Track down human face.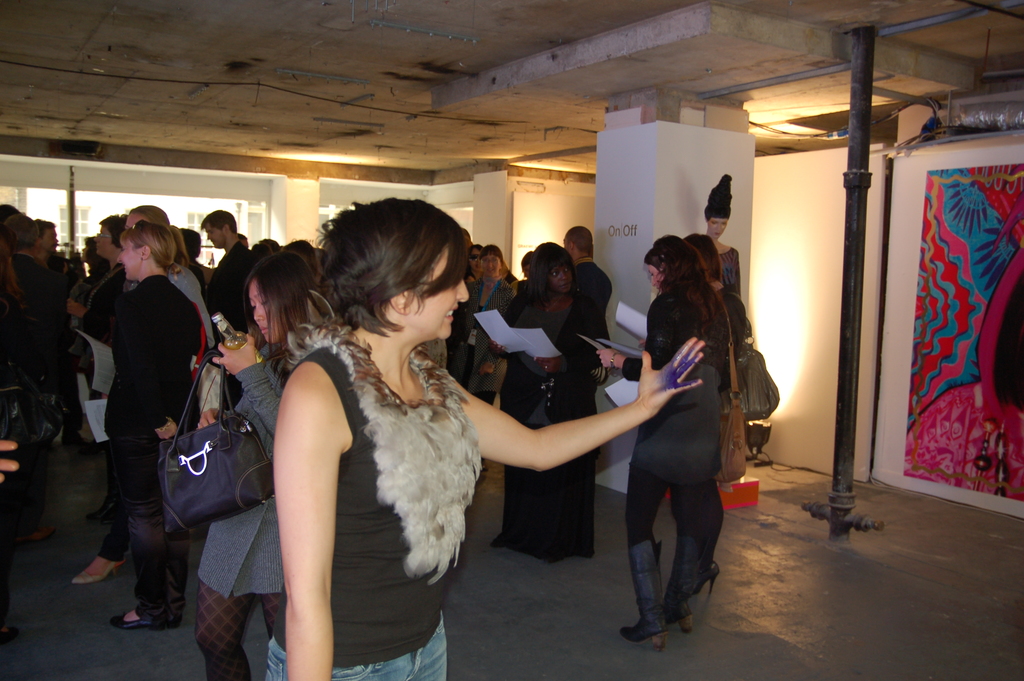
Tracked to {"x1": 204, "y1": 229, "x2": 224, "y2": 245}.
